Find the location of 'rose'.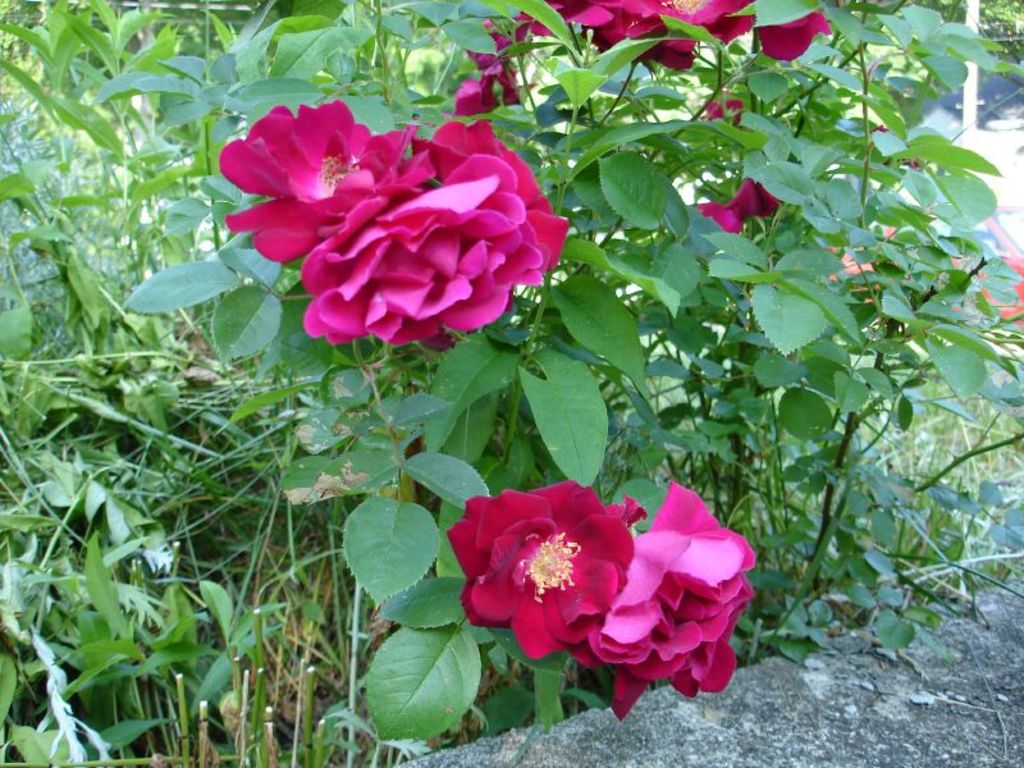
Location: (x1=612, y1=481, x2=754, y2=717).
